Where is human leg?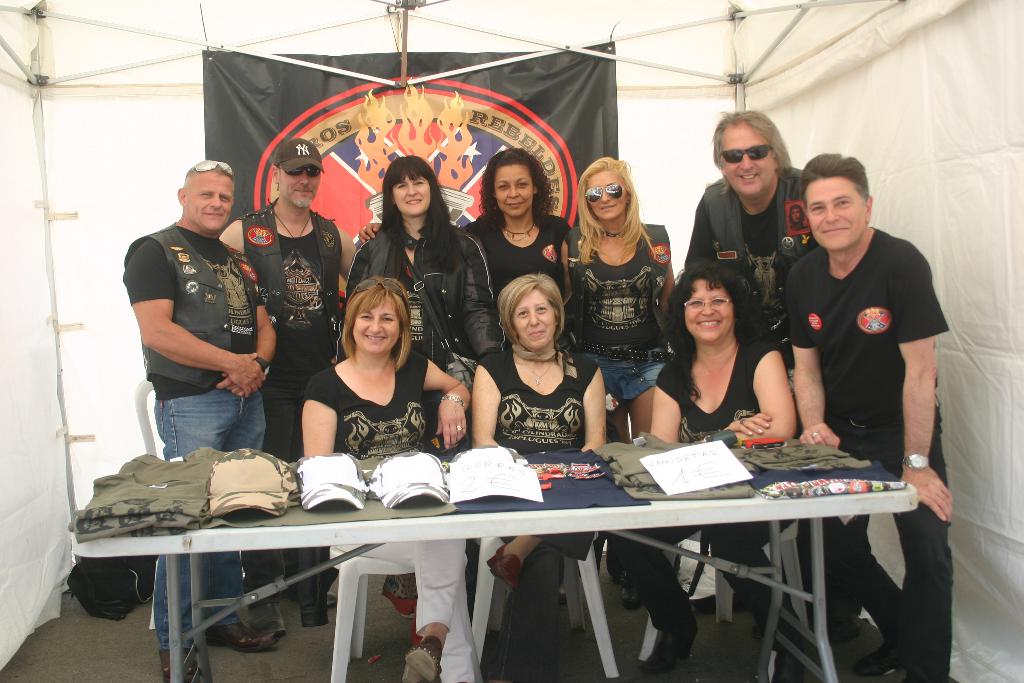
bbox=[719, 531, 828, 682].
